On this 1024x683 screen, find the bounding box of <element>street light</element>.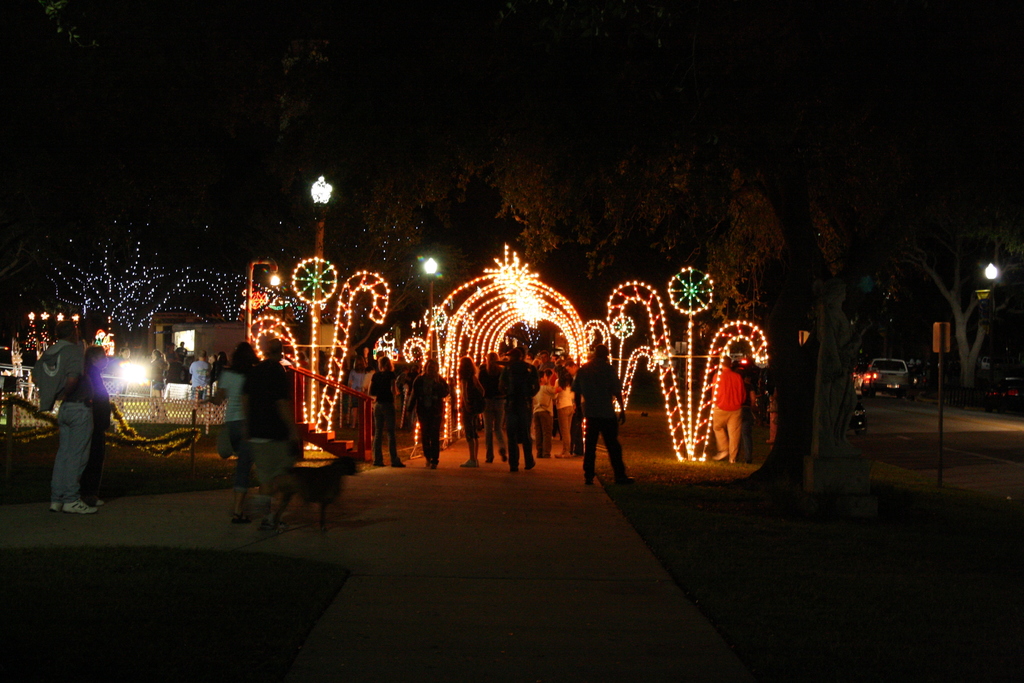
Bounding box: left=306, top=173, right=333, bottom=454.
